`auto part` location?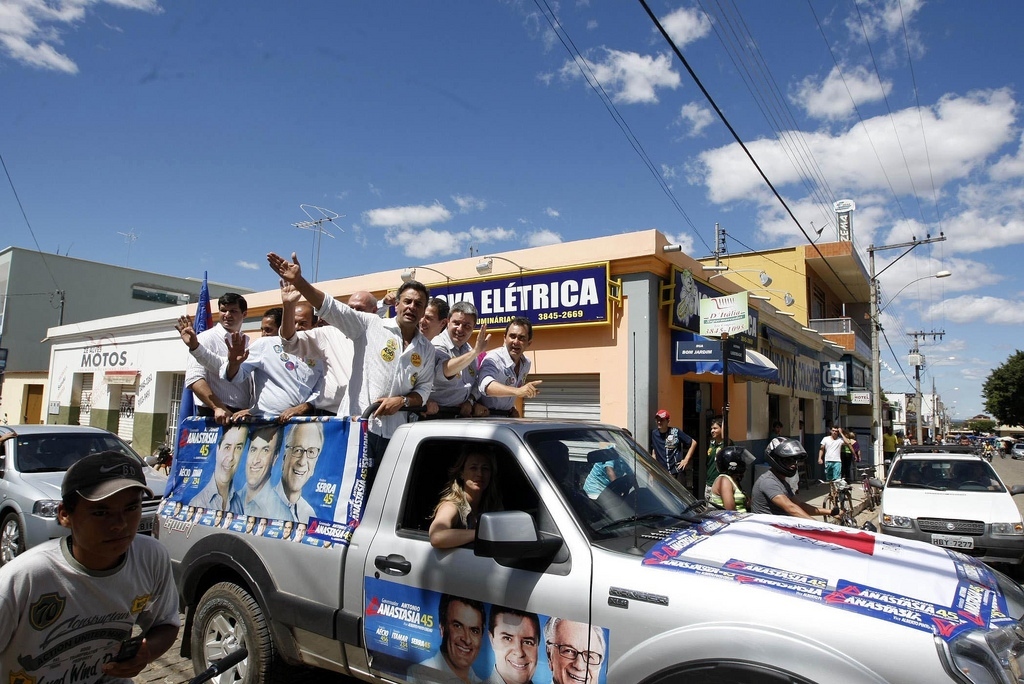
l=386, t=438, r=579, b=592
